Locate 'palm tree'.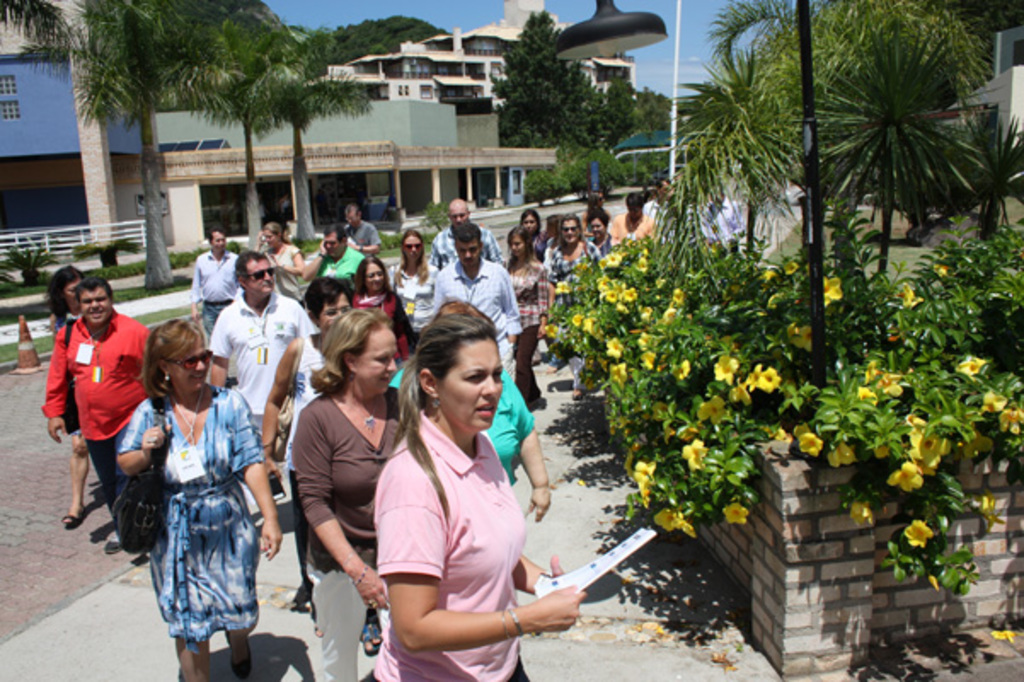
Bounding box: box(0, 0, 87, 51).
